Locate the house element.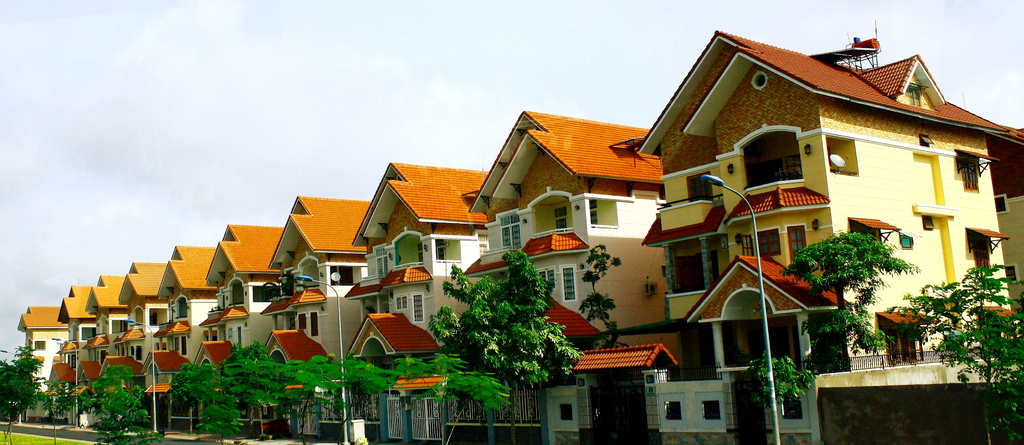
Element bbox: l=267, t=196, r=376, b=440.
